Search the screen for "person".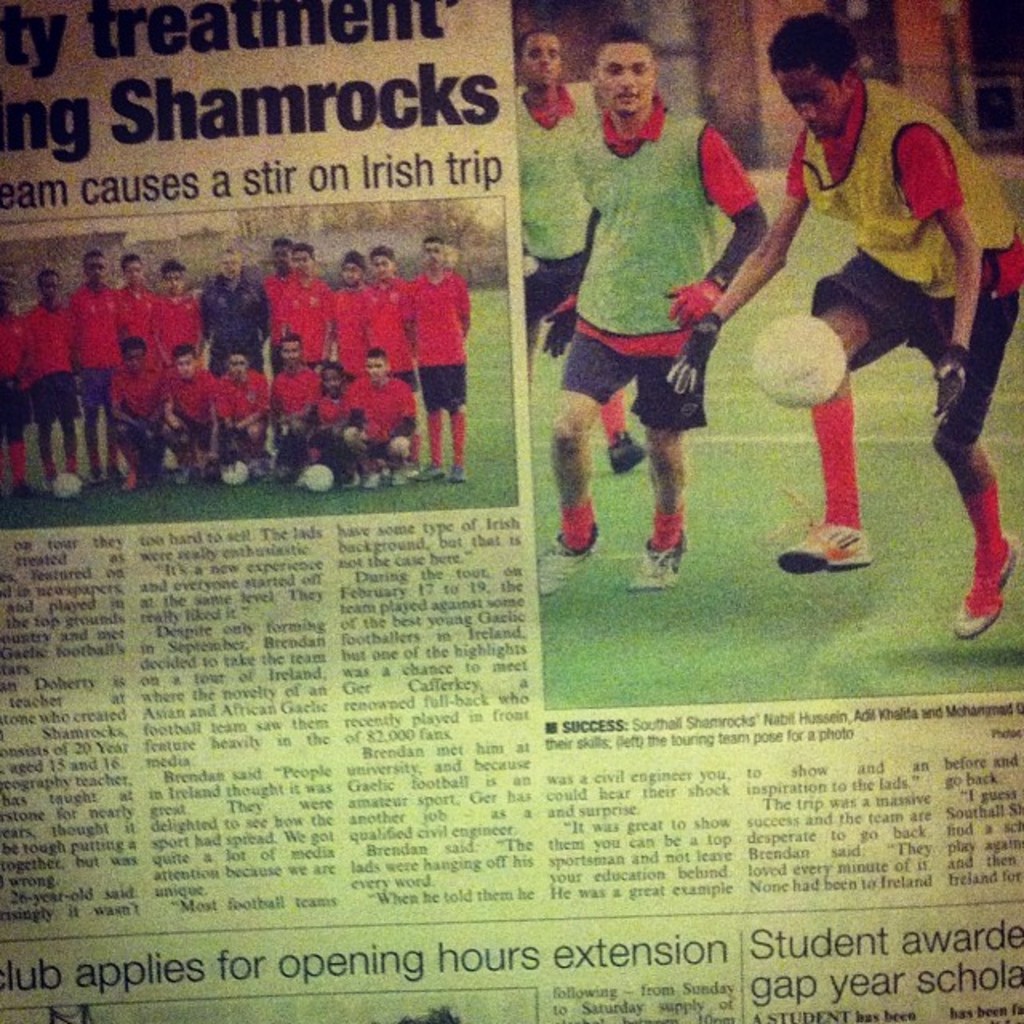
Found at 264/336/322/474.
